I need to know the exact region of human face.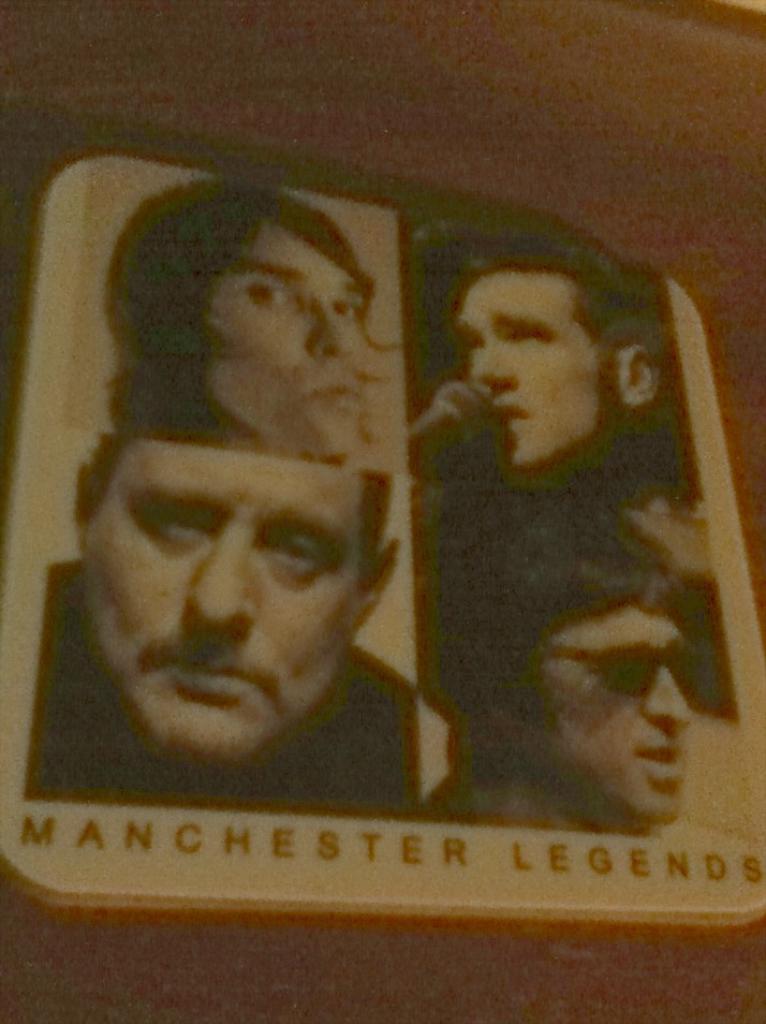
Region: 512,599,692,823.
